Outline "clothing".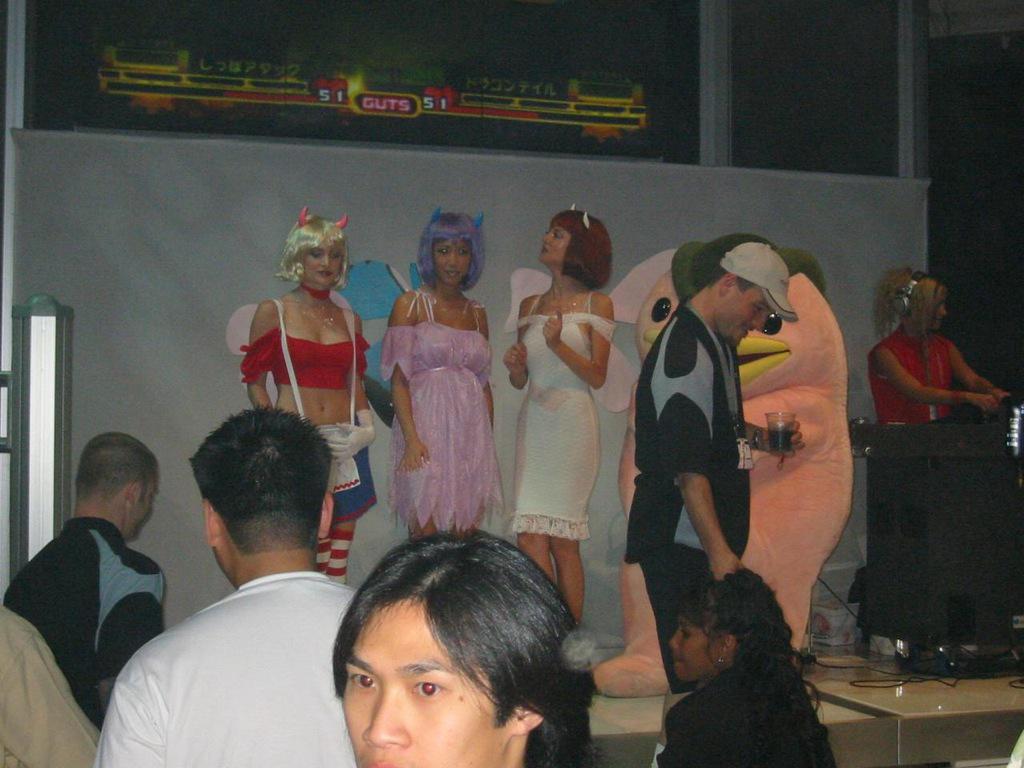
Outline: detection(867, 325, 956, 430).
